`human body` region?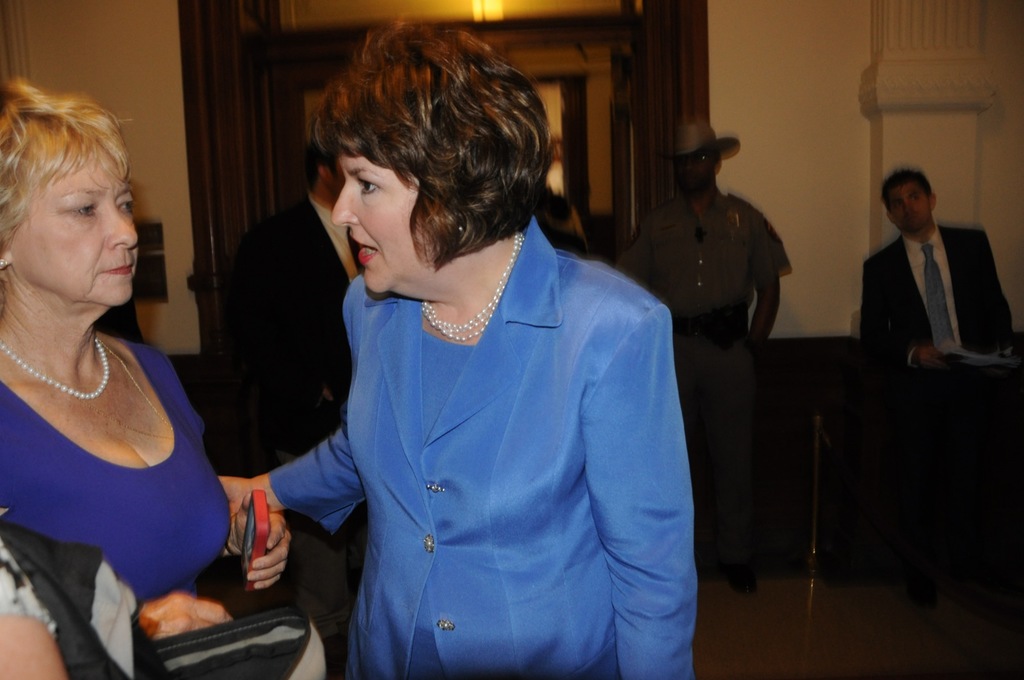
bbox=[877, 157, 1000, 388]
